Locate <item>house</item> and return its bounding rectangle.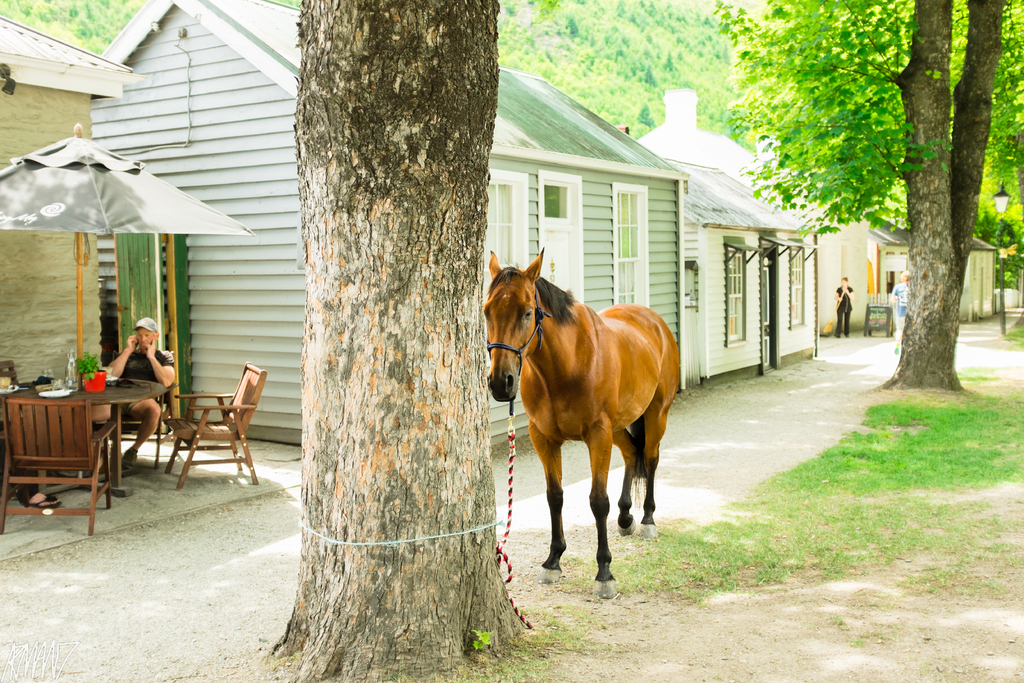
[x1=640, y1=84, x2=999, y2=342].
